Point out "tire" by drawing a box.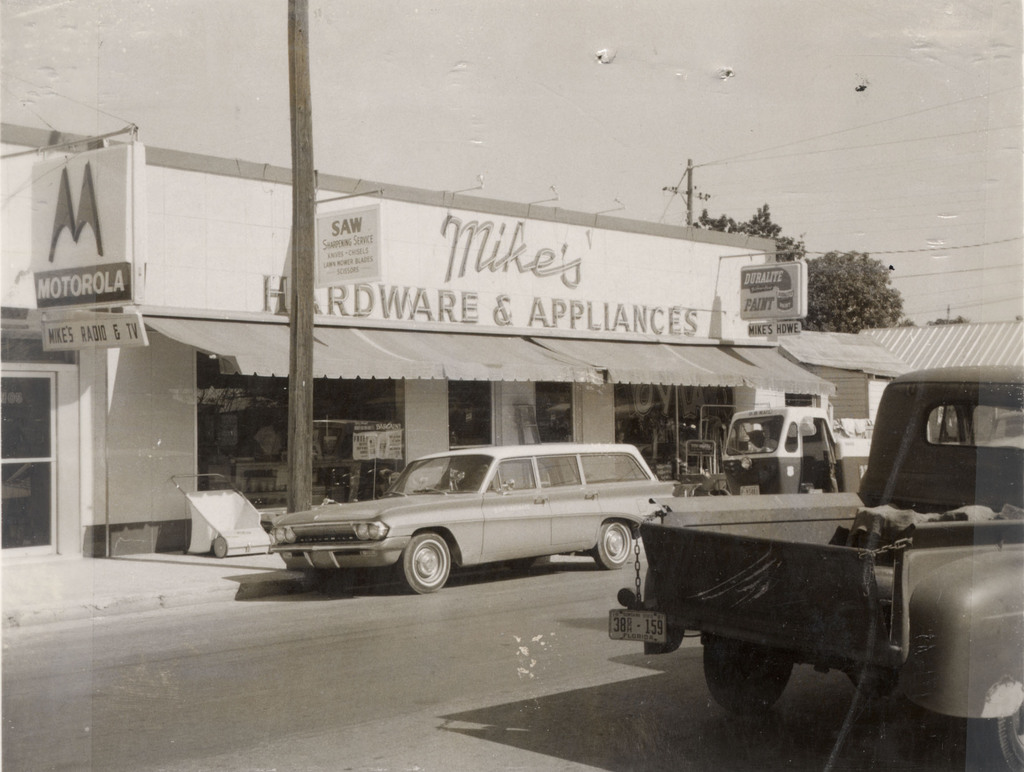
398,524,457,597.
